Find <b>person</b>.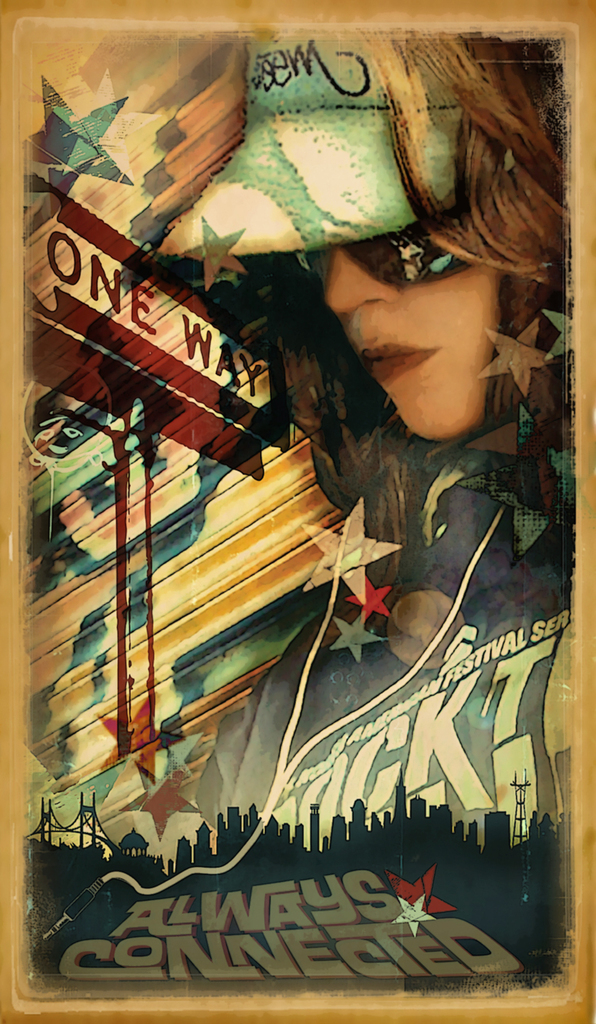
[x1=136, y1=34, x2=586, y2=817].
